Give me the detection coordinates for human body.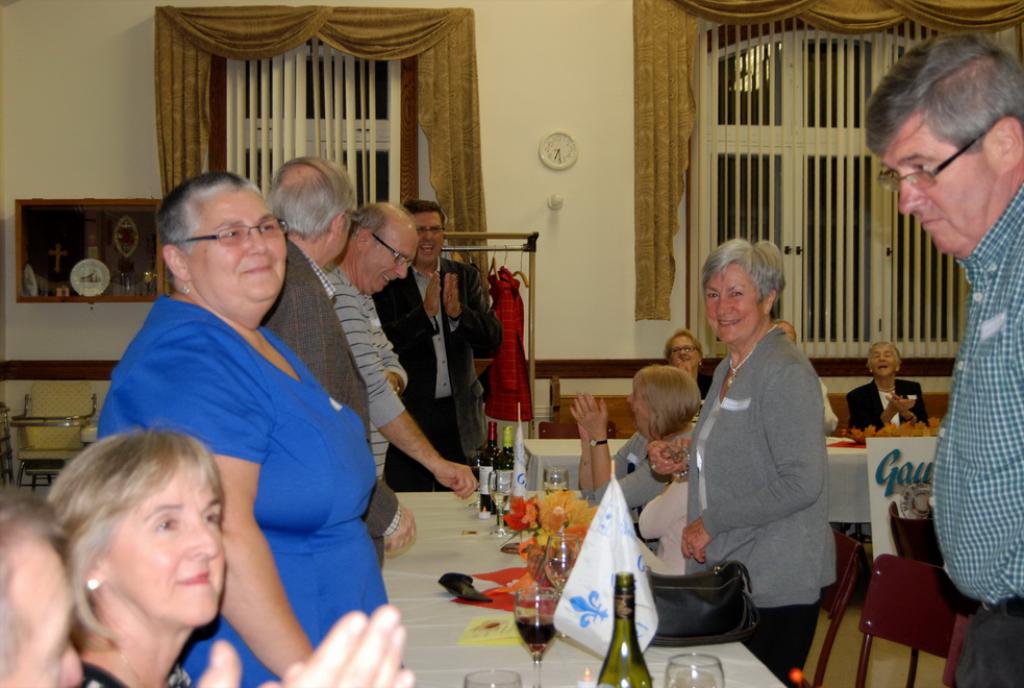
376:255:498:490.
